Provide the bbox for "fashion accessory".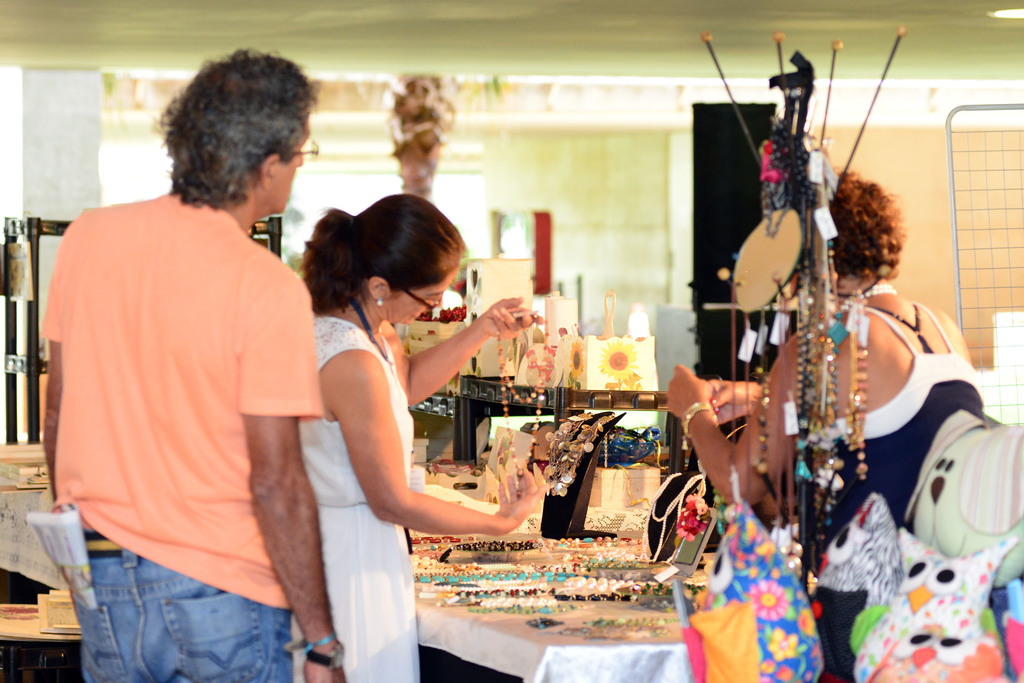
<region>375, 297, 388, 307</region>.
